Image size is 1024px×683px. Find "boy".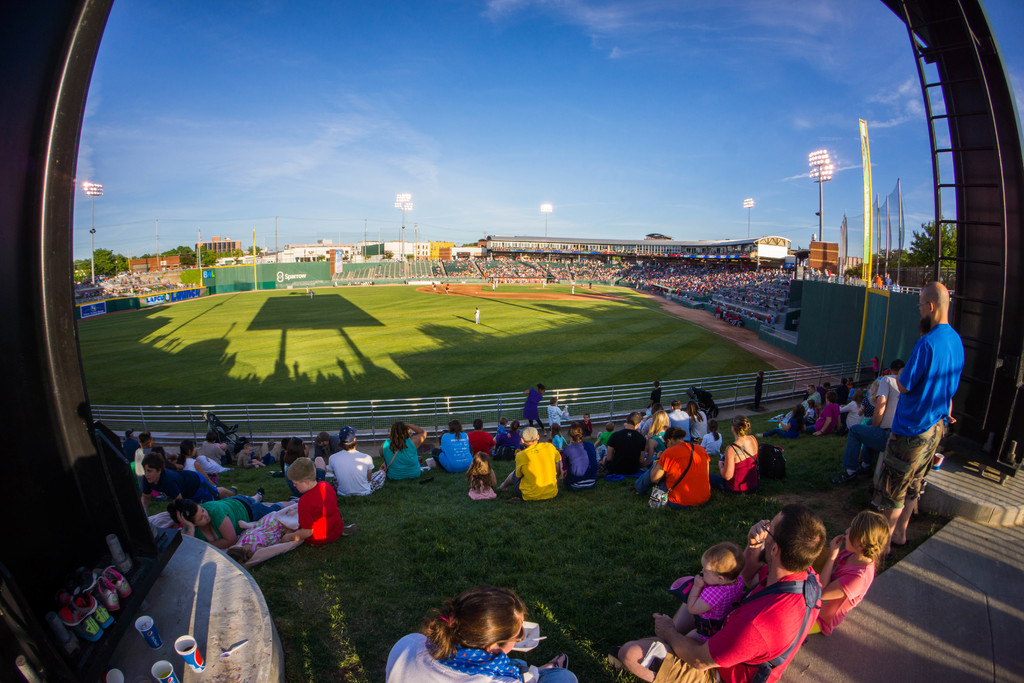
region(666, 539, 748, 645).
